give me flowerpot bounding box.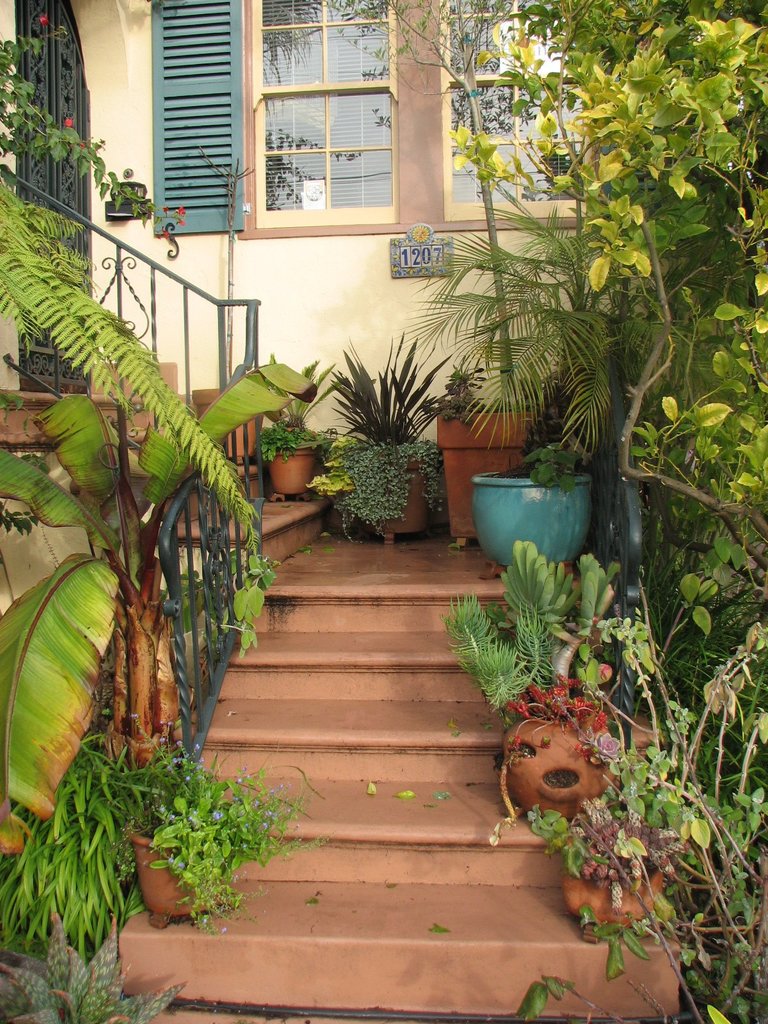
<region>436, 404, 536, 548</region>.
